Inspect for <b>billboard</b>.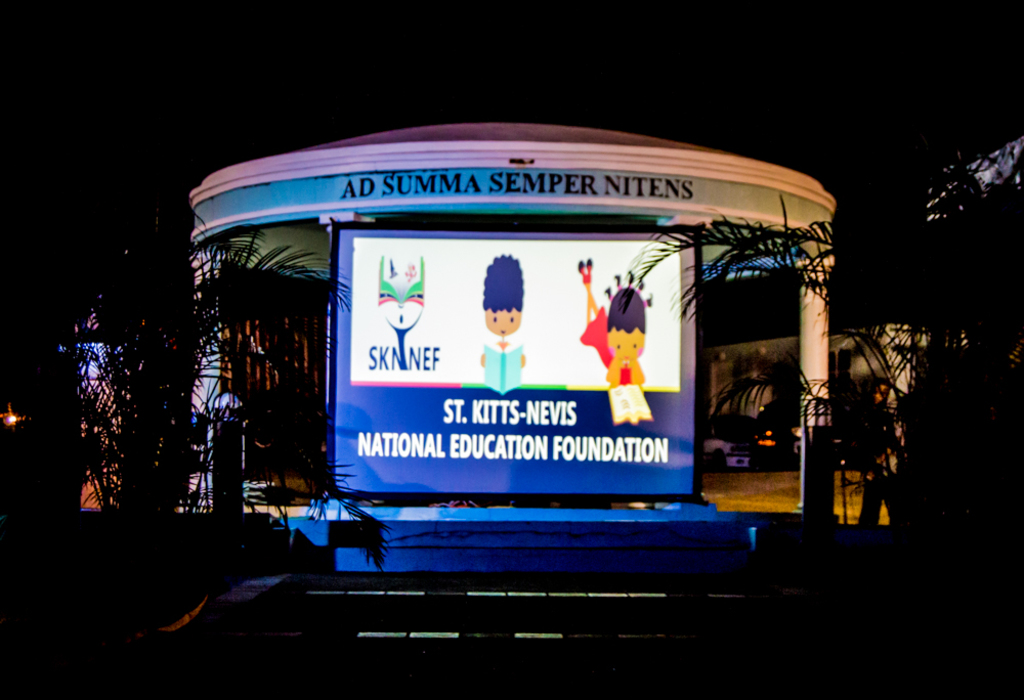
Inspection: {"left": 328, "top": 212, "right": 696, "bottom": 496}.
